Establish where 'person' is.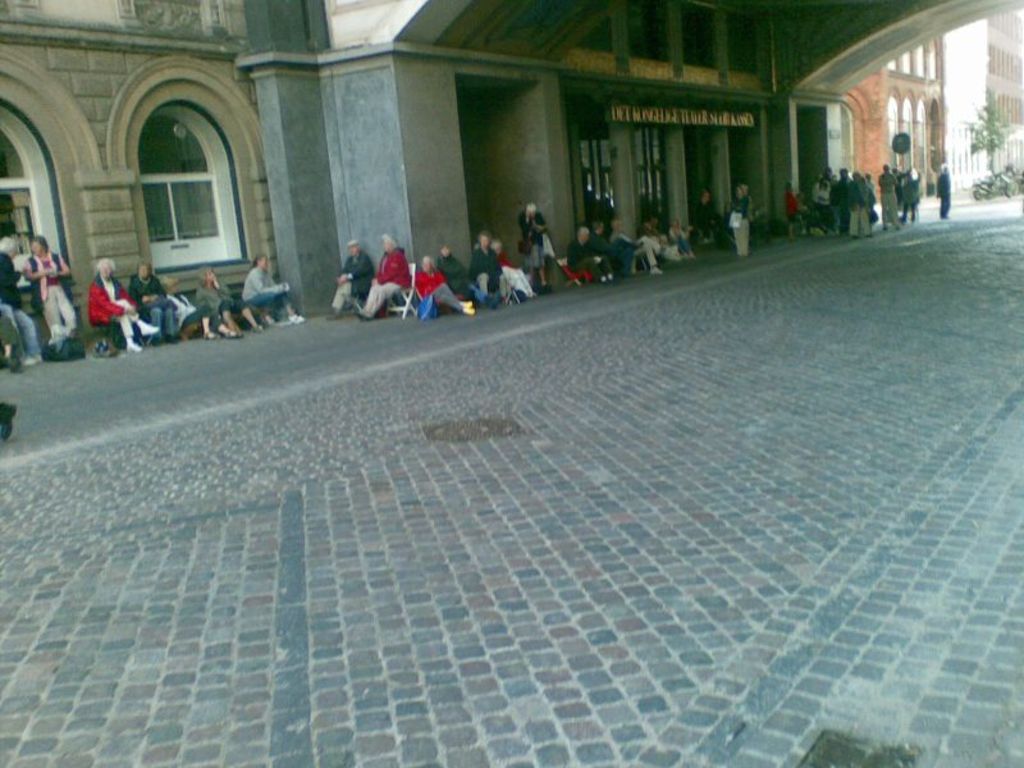
Established at region(442, 247, 485, 301).
